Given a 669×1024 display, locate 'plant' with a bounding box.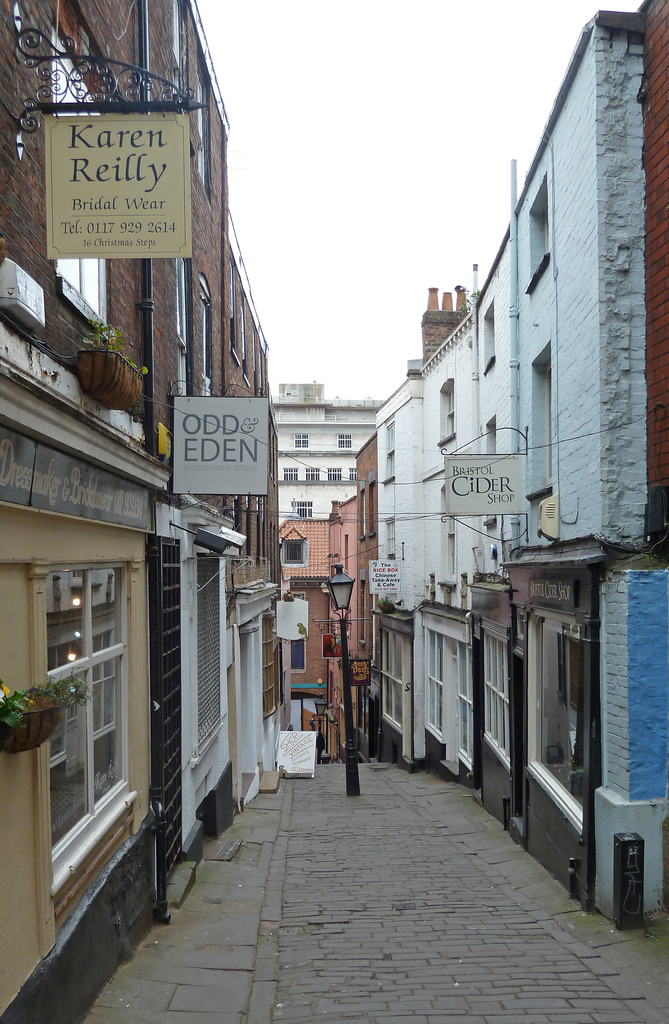
Located: box(378, 595, 399, 607).
